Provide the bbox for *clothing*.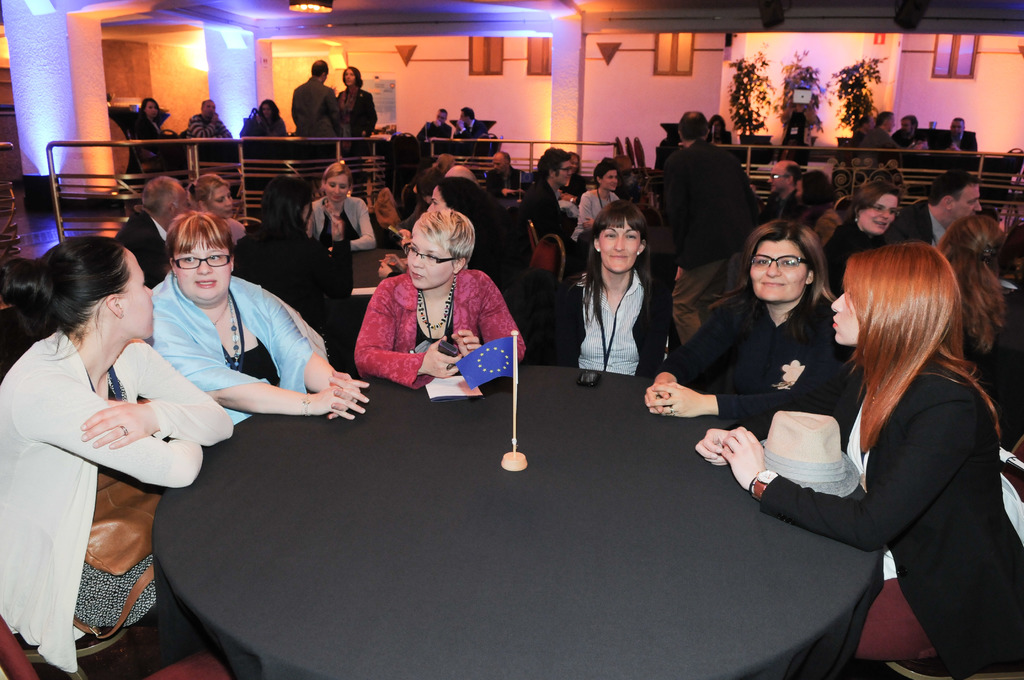
bbox(414, 119, 451, 143).
